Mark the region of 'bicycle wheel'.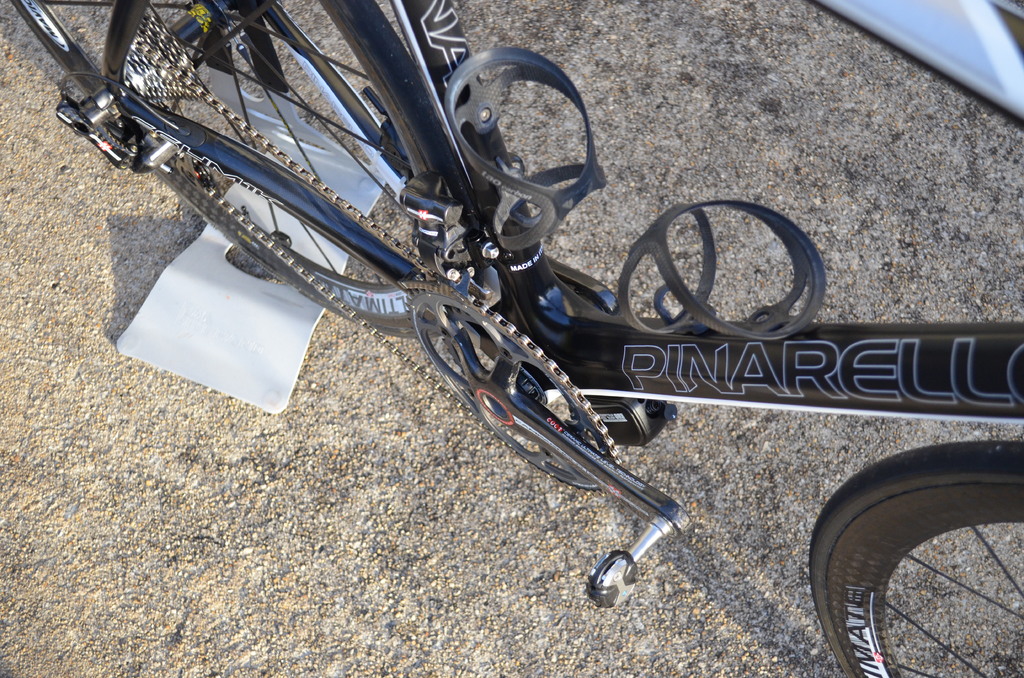
Region: (804,453,1023,677).
